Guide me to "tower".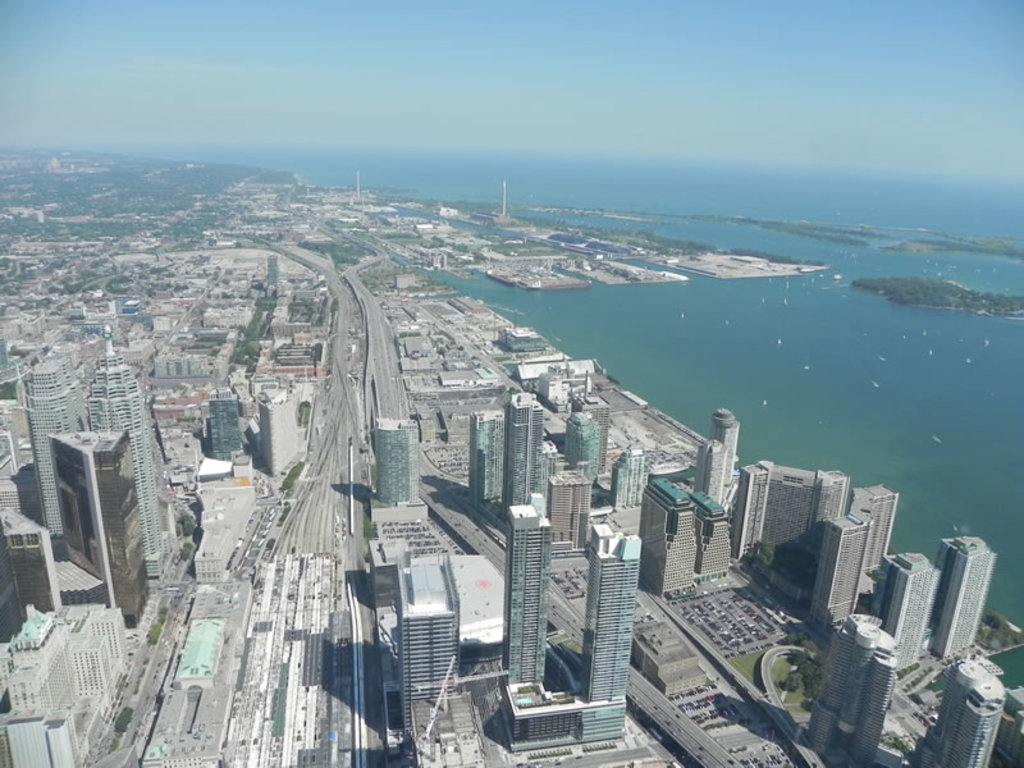
Guidance: bbox=[500, 507, 550, 690].
